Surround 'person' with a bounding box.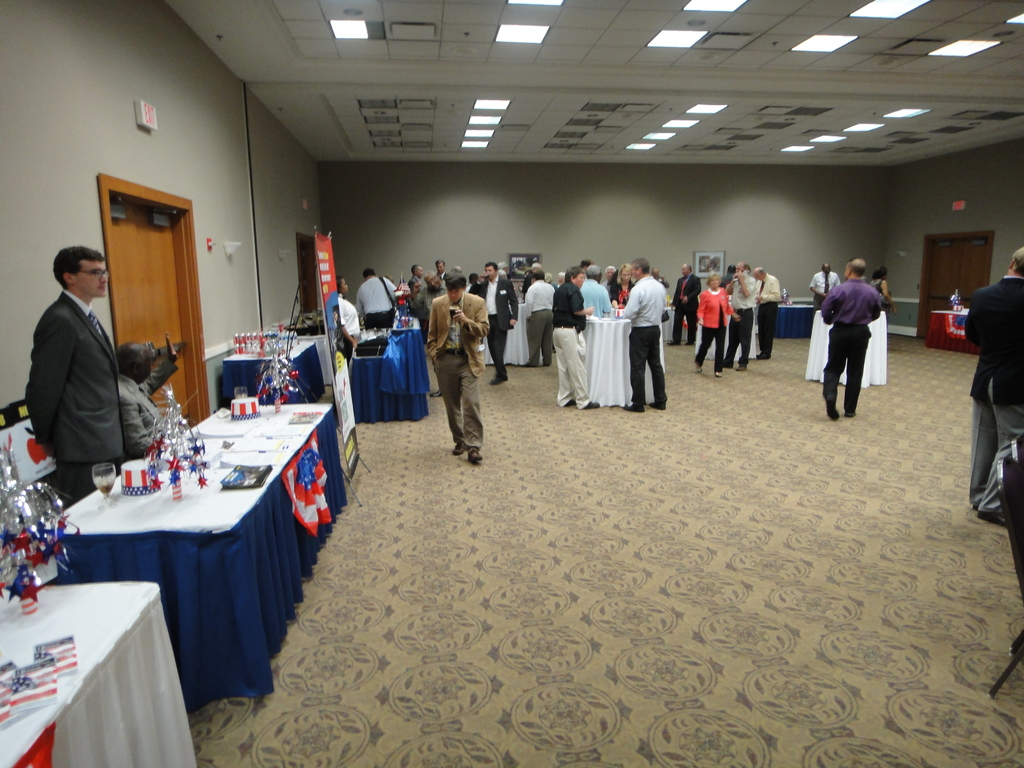
box(21, 242, 130, 507).
